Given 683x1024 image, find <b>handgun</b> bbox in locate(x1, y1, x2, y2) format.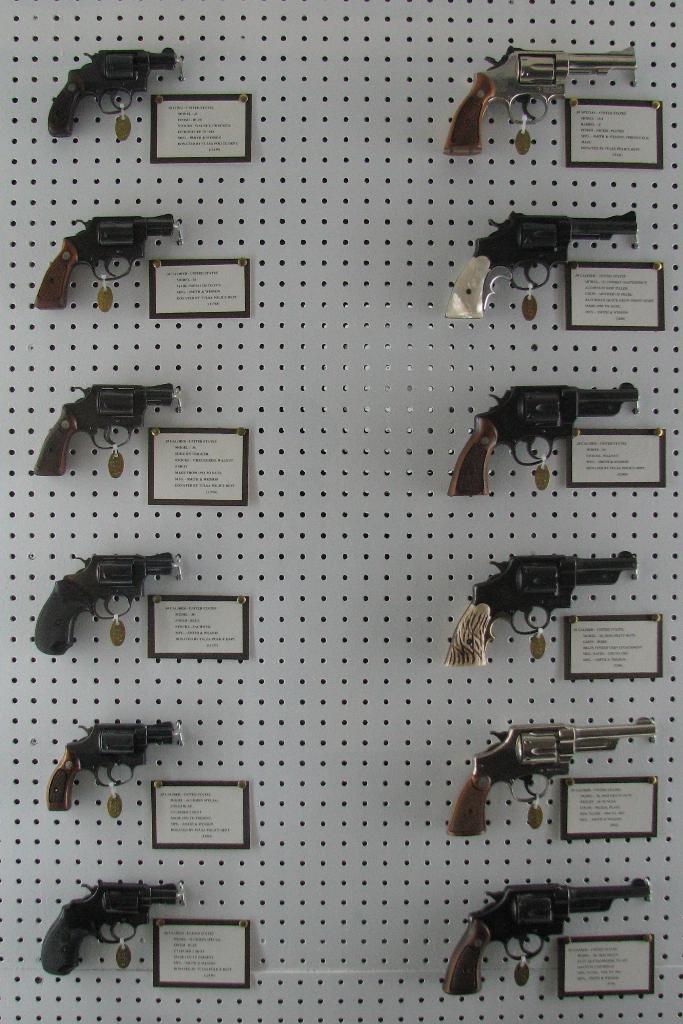
locate(40, 875, 179, 979).
